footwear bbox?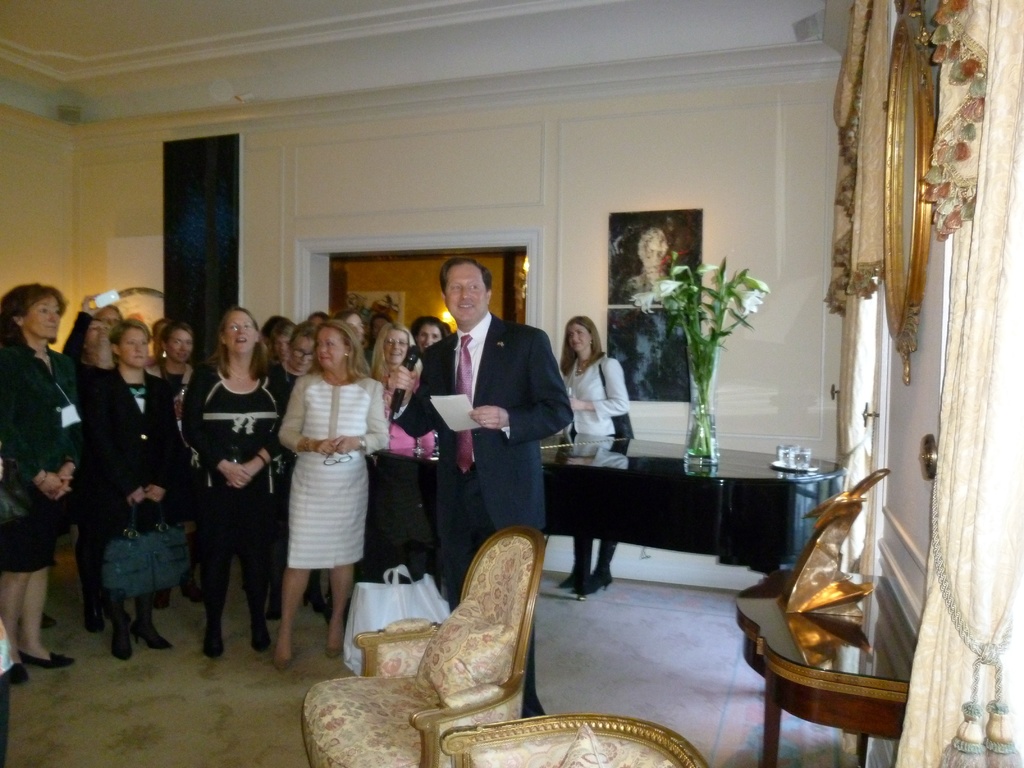
locate(249, 616, 273, 655)
